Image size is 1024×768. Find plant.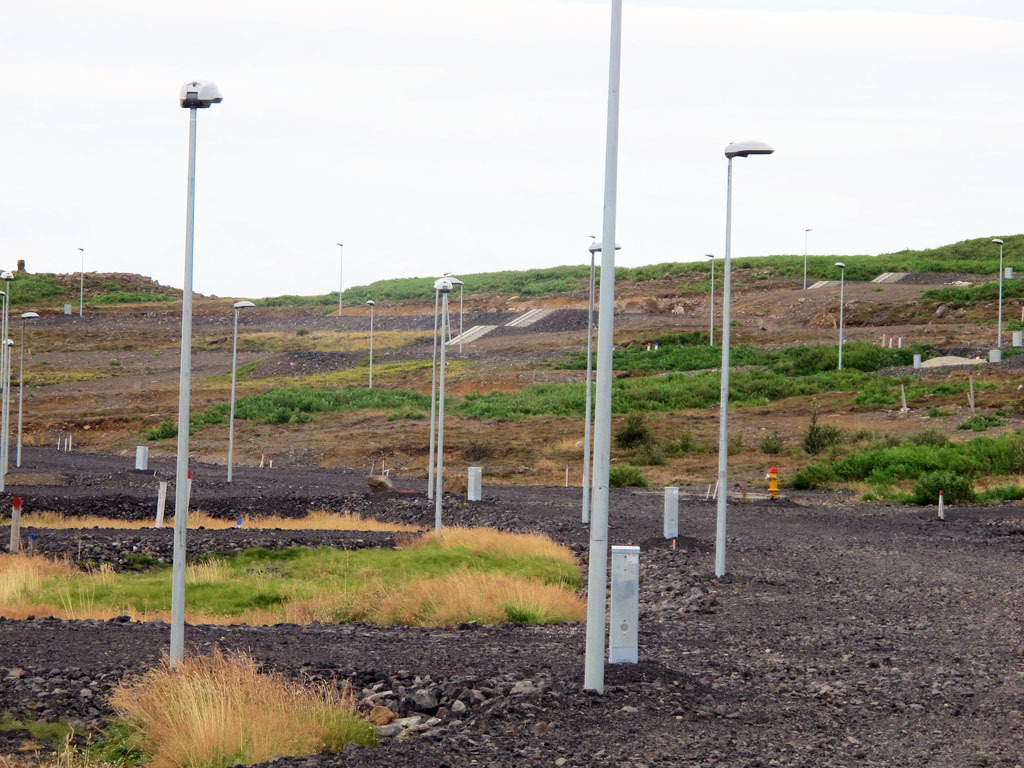
997 341 1023 360.
